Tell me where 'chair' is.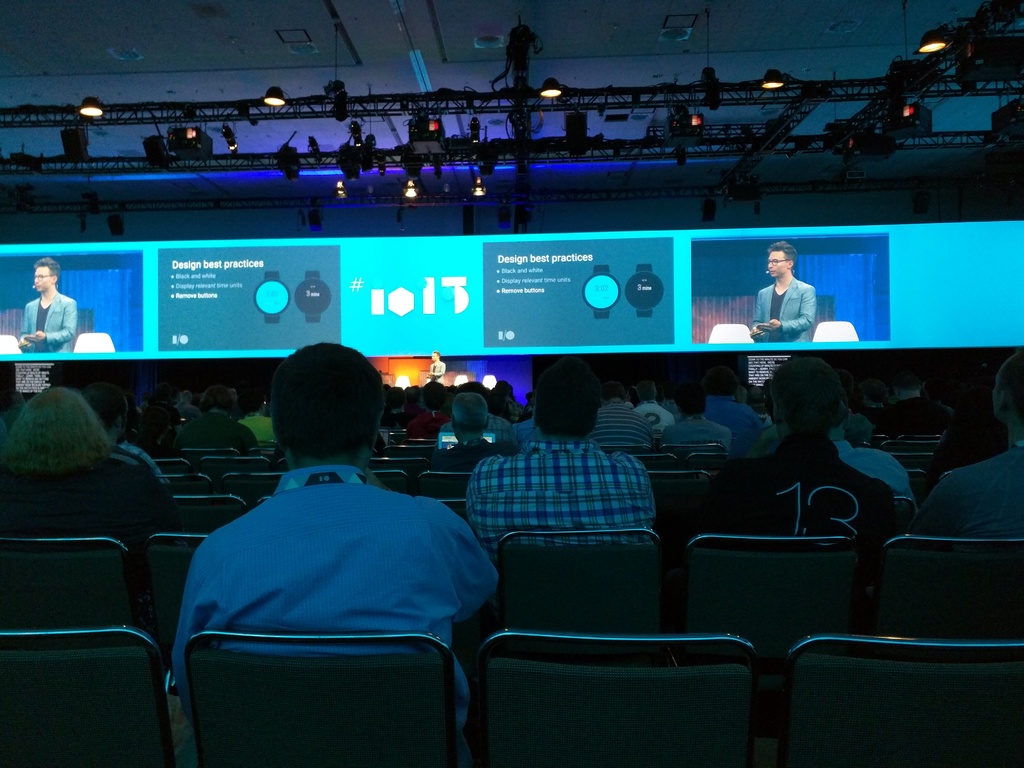
'chair' is at detection(670, 534, 871, 699).
